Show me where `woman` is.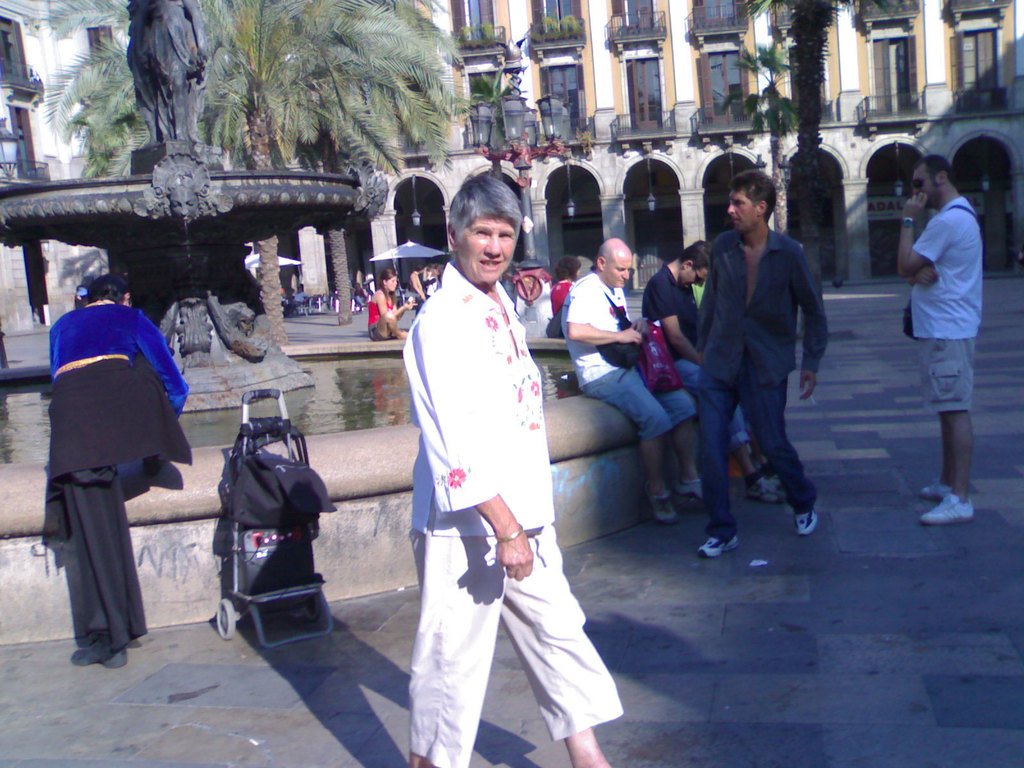
`woman` is at x1=364, y1=268, x2=423, y2=345.
